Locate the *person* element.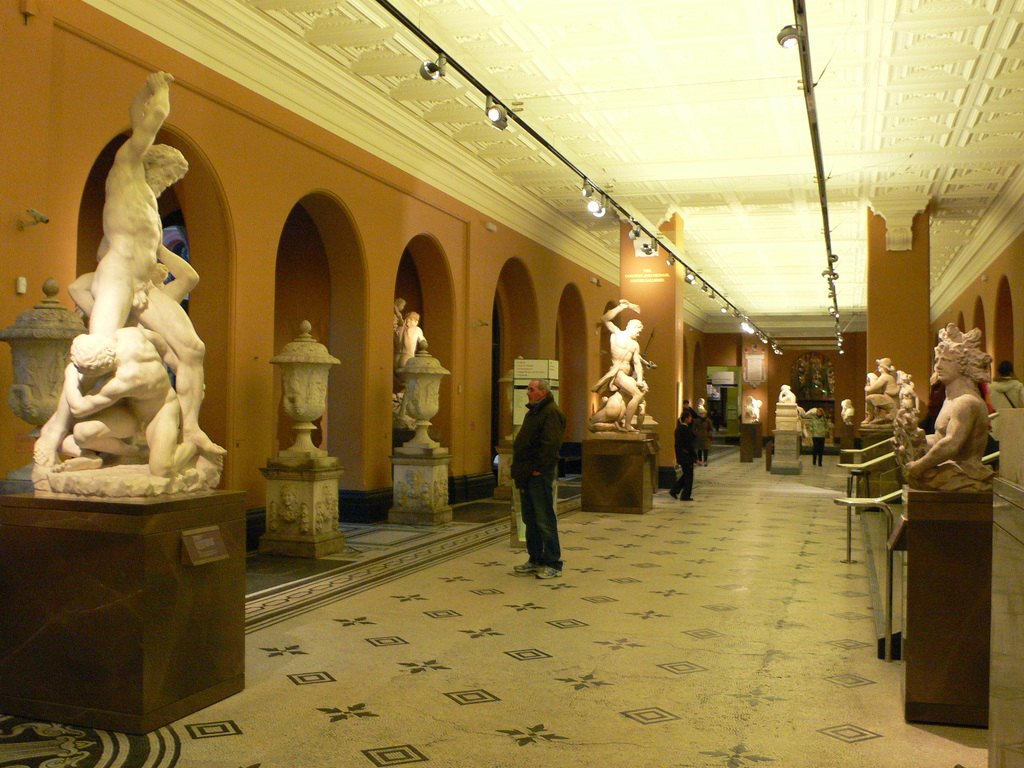
Element bbox: 904:323:993:488.
